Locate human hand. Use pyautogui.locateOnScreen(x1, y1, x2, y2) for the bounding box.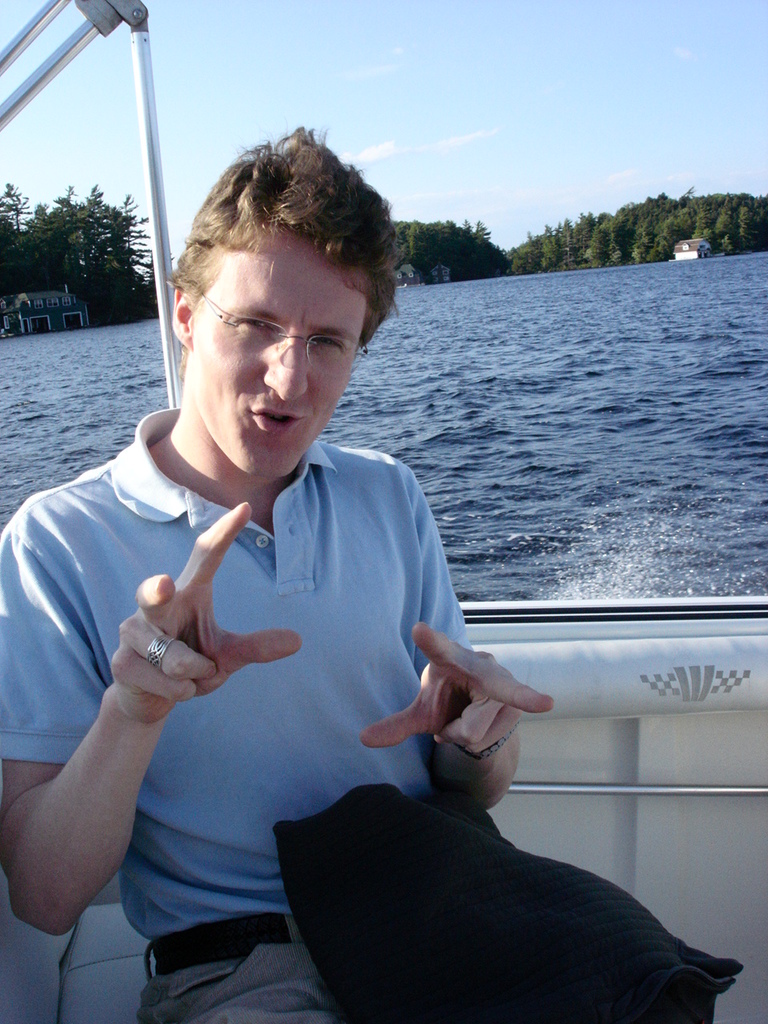
pyautogui.locateOnScreen(109, 501, 302, 724).
